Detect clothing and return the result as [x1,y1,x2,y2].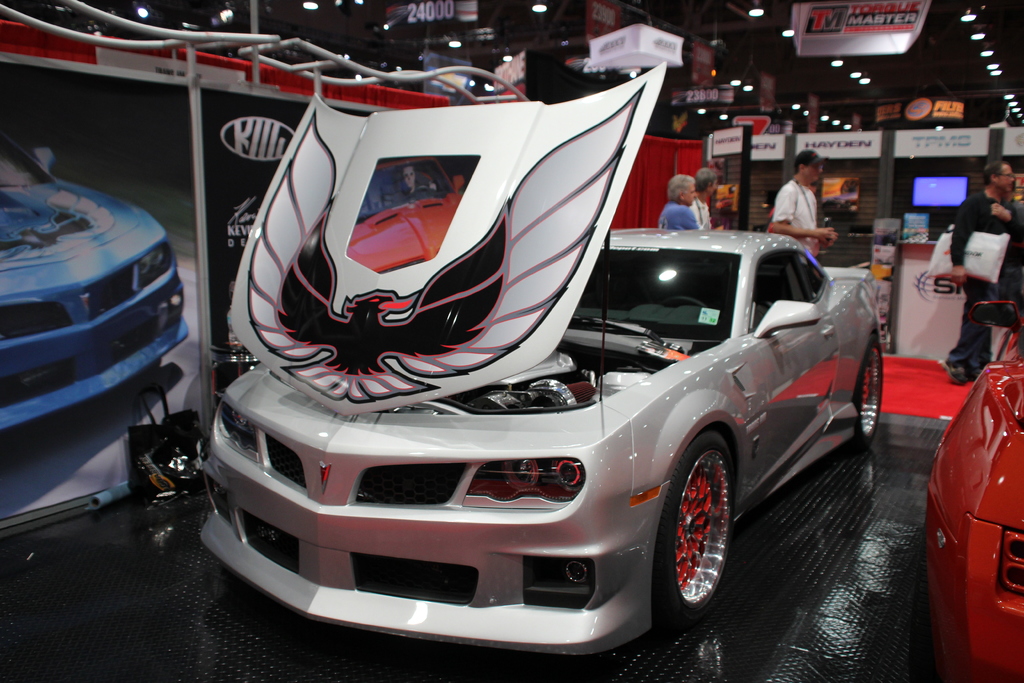
[1012,201,1023,356].
